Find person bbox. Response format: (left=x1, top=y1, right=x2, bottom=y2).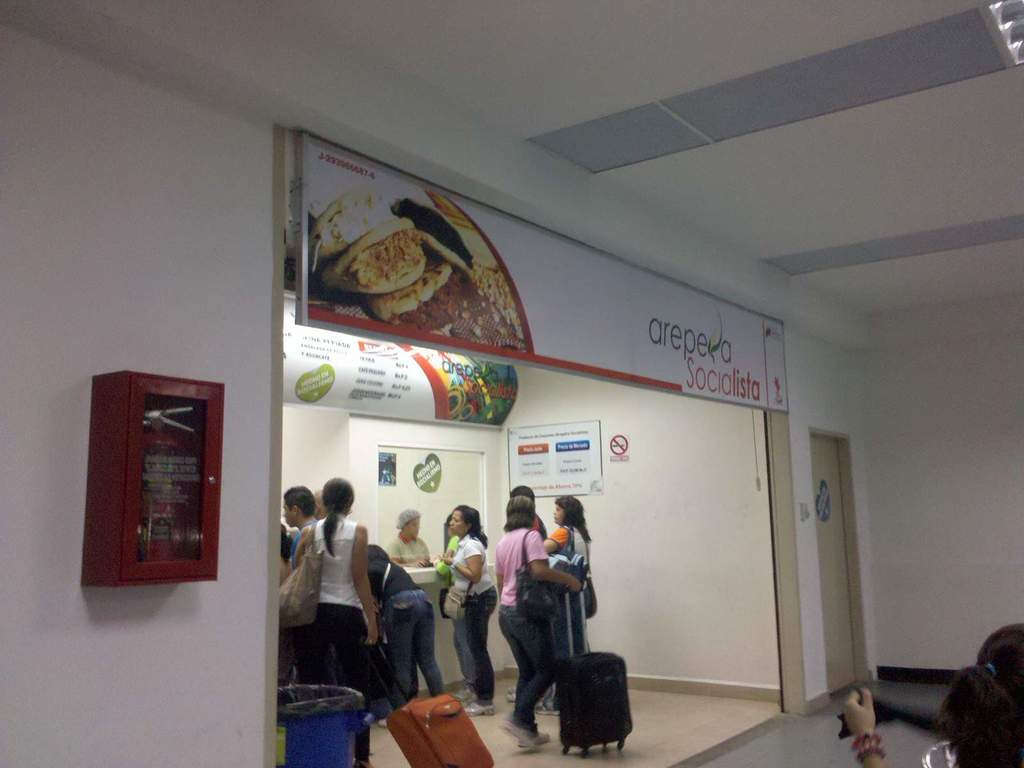
(left=271, top=483, right=324, bottom=647).
